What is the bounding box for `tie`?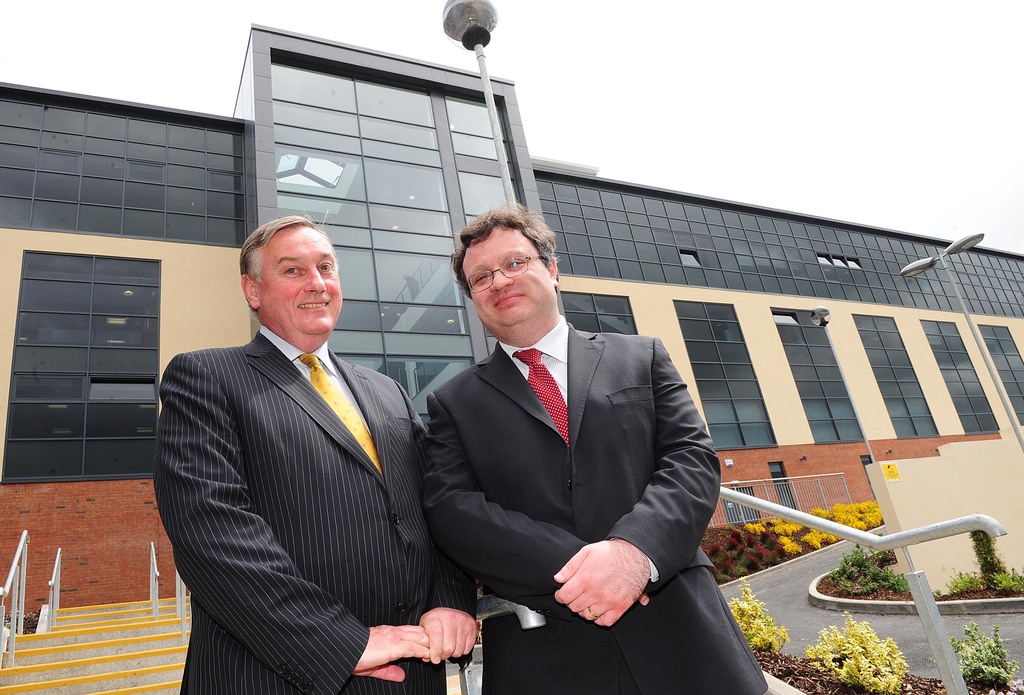
[514,347,568,446].
